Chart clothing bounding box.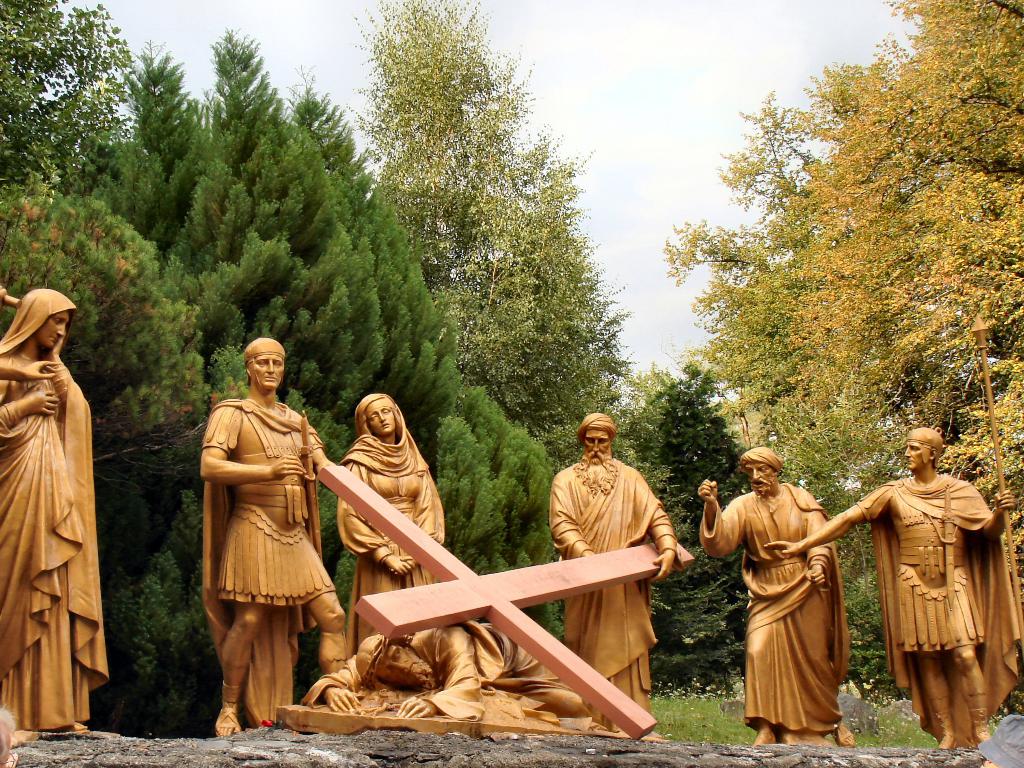
Charted: 550 458 678 716.
